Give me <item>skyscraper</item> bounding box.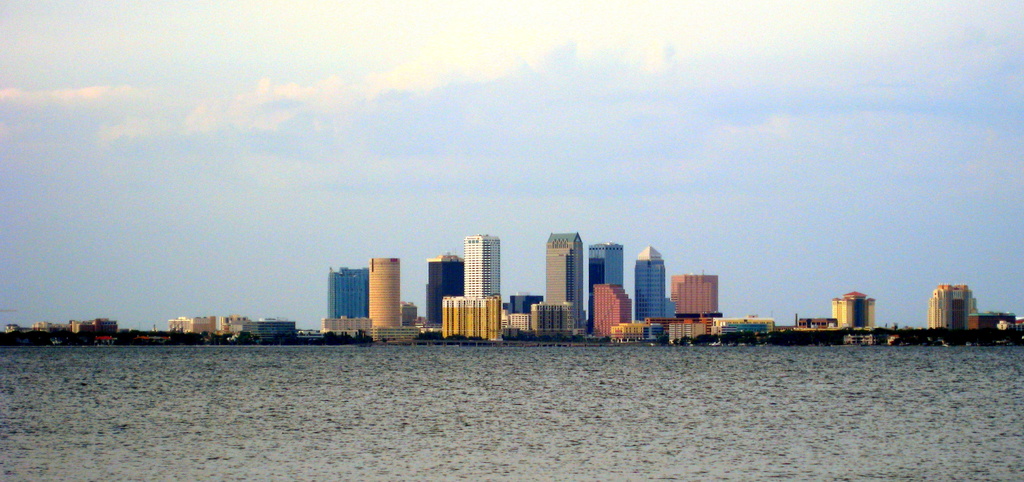
<box>330,267,366,317</box>.
